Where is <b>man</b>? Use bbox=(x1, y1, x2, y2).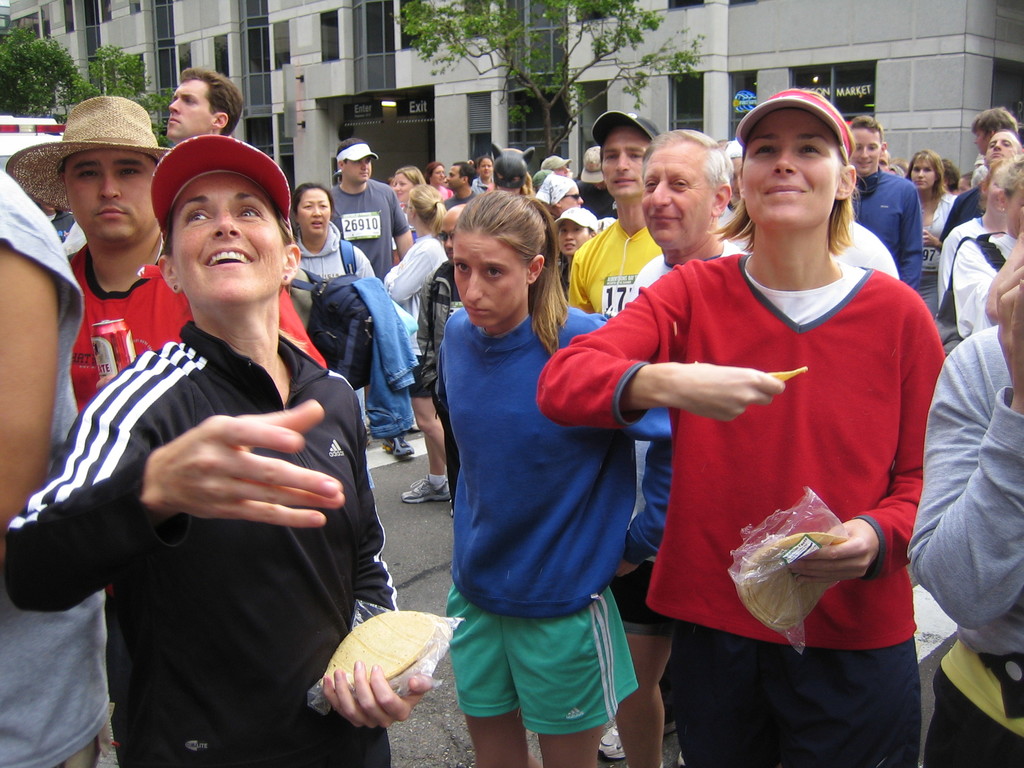
bbox=(163, 64, 240, 143).
